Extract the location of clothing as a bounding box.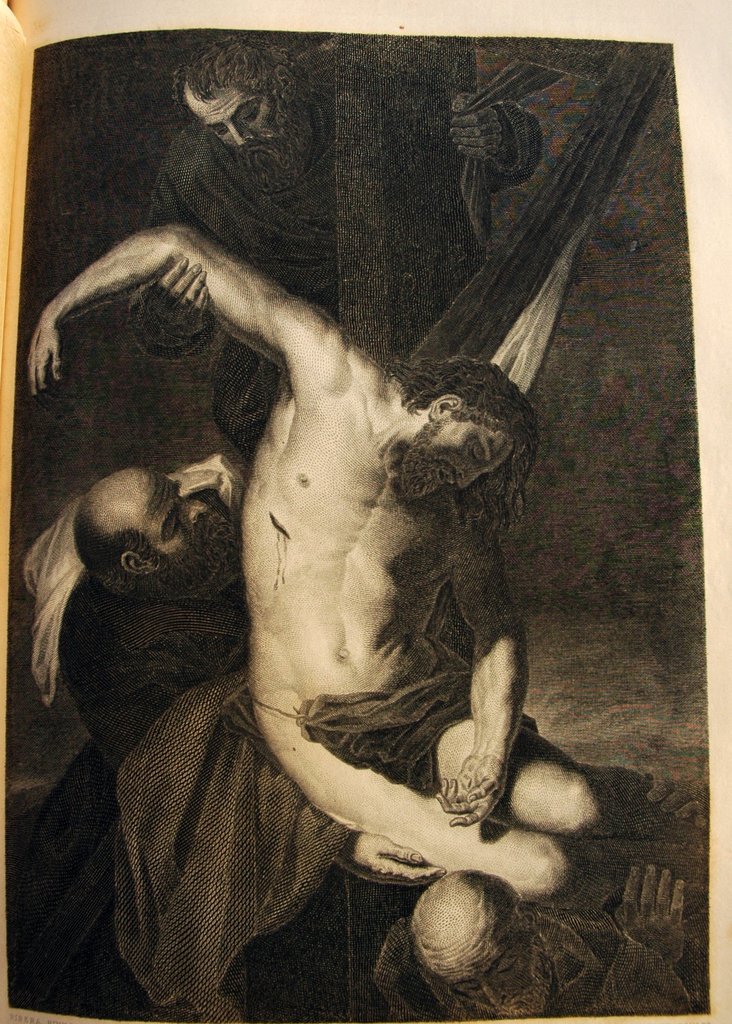
[x1=118, y1=33, x2=541, y2=464].
